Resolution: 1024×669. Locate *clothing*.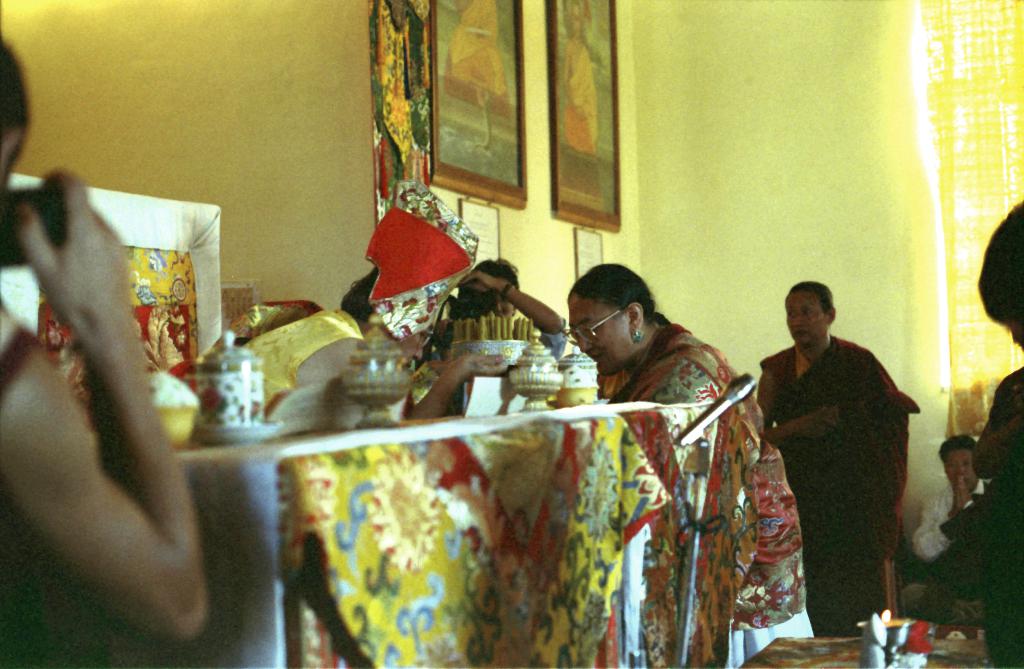
(970,366,1023,668).
